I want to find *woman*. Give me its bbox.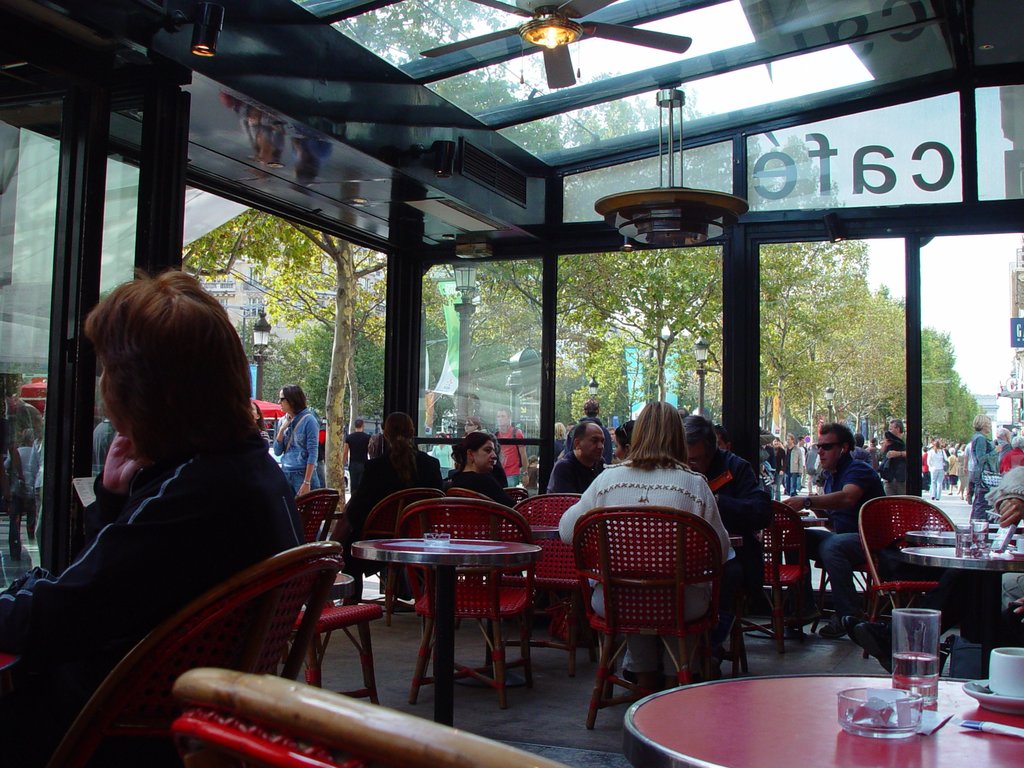
{"x1": 0, "y1": 269, "x2": 304, "y2": 767}.
